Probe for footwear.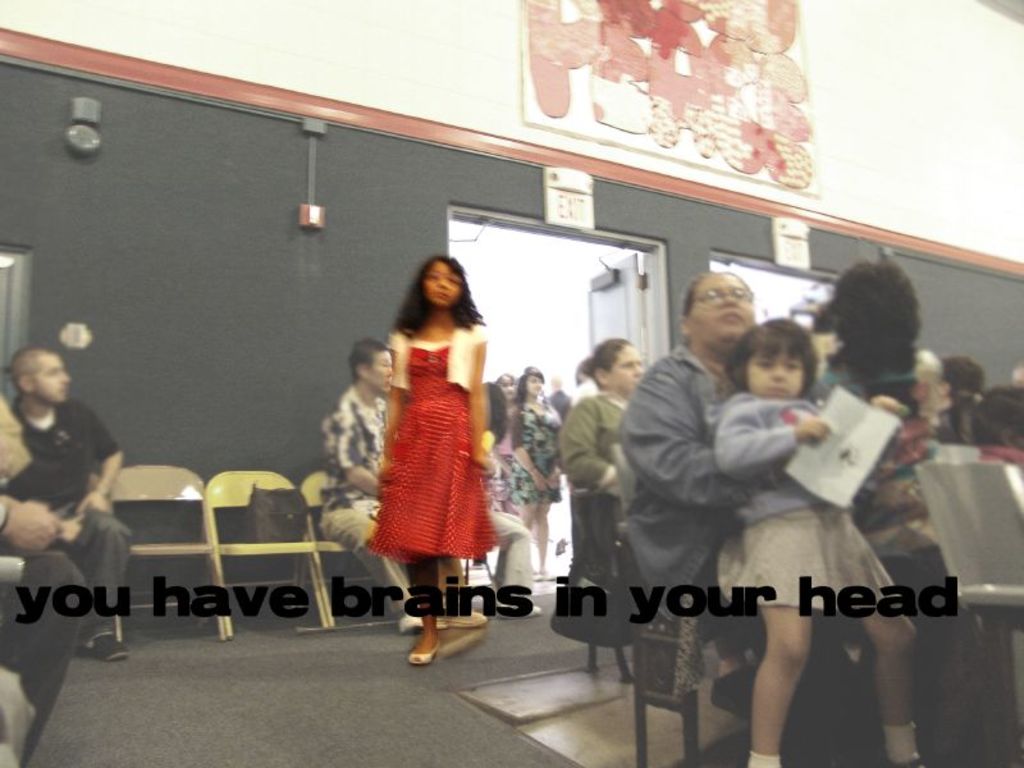
Probe result: pyautogui.locateOnScreen(406, 641, 444, 666).
